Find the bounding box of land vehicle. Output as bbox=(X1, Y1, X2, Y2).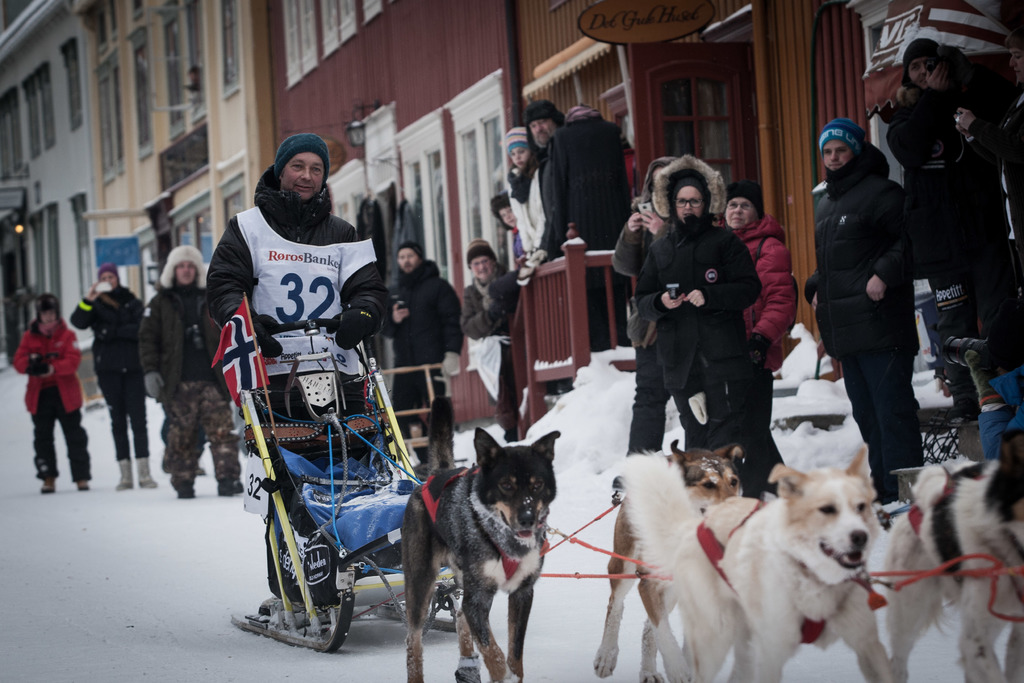
bbox=(200, 275, 459, 682).
